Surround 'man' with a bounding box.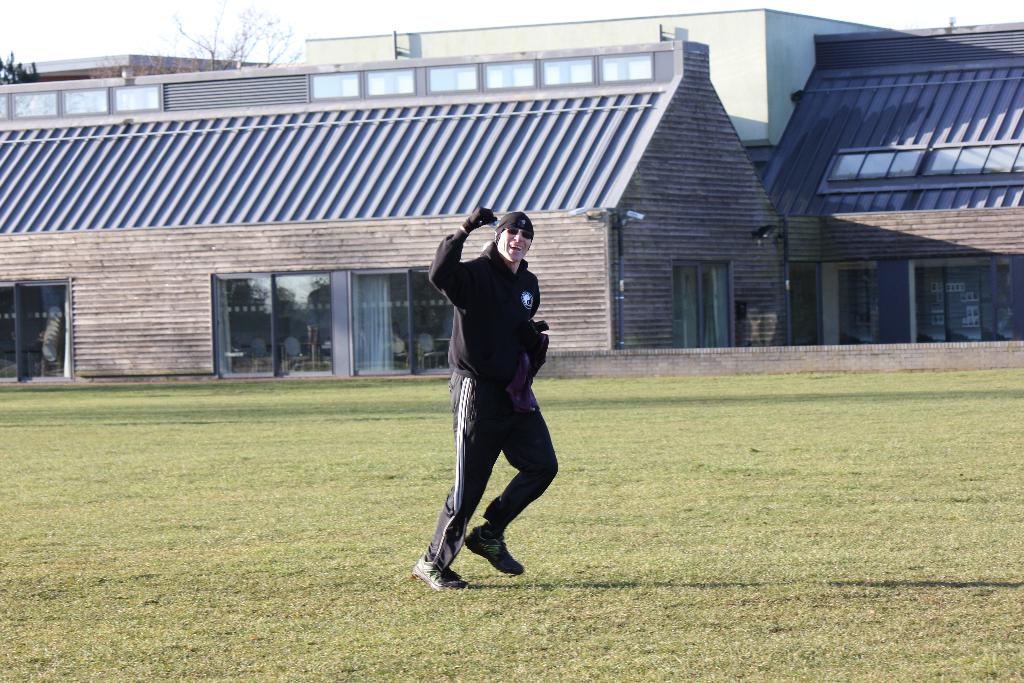
BBox(410, 208, 583, 594).
